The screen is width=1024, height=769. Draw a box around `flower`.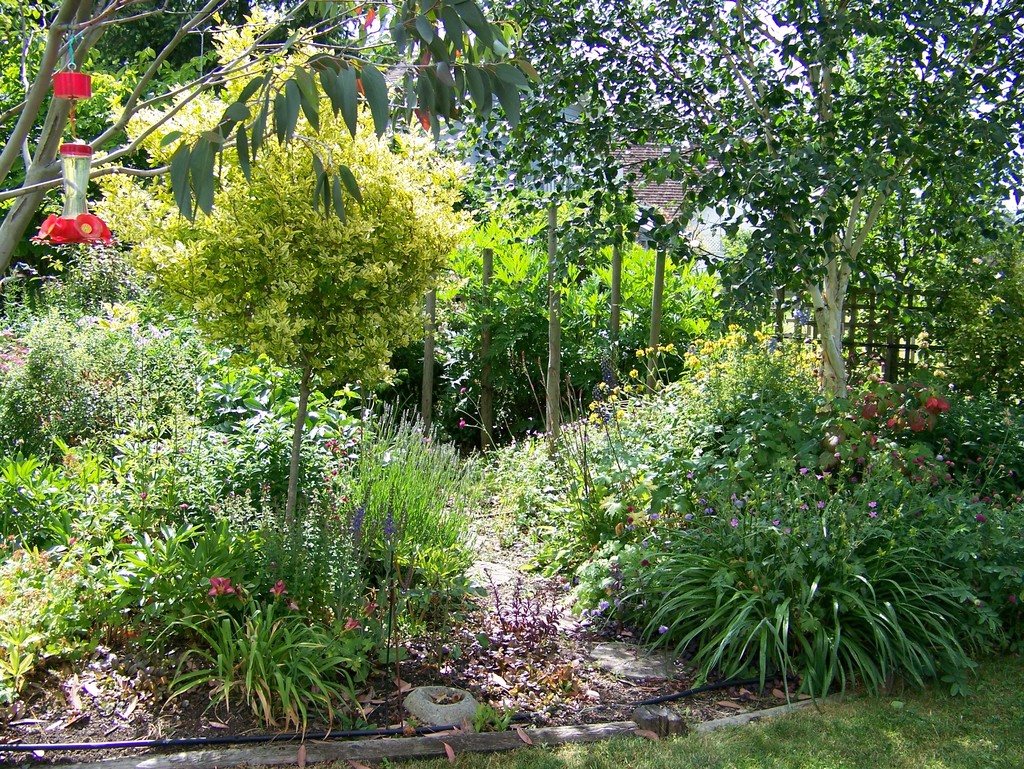
locate(138, 488, 147, 501).
